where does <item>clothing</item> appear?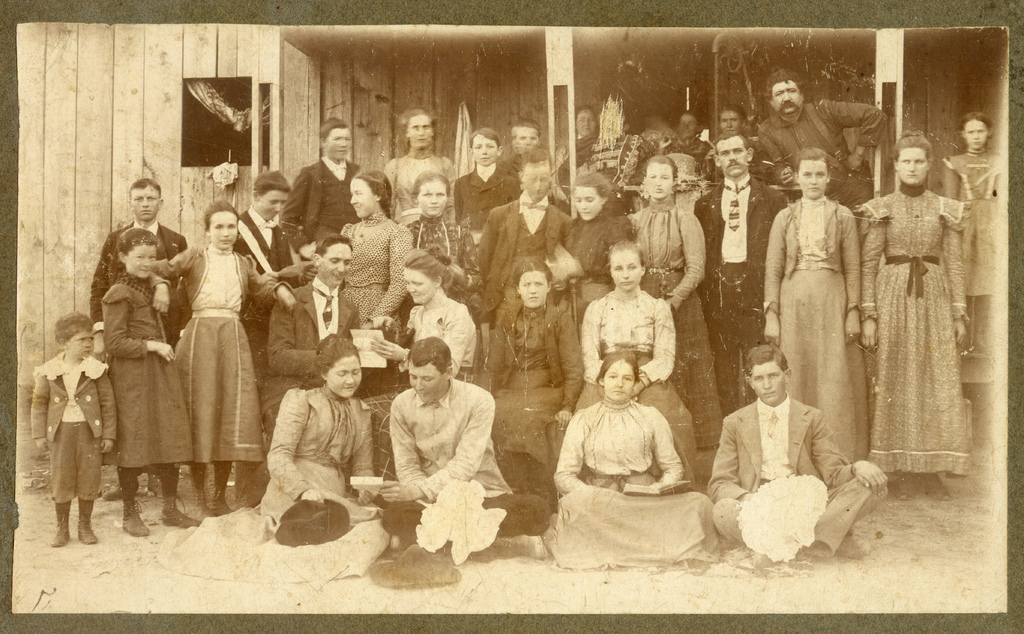
Appears at BBox(628, 195, 722, 449).
